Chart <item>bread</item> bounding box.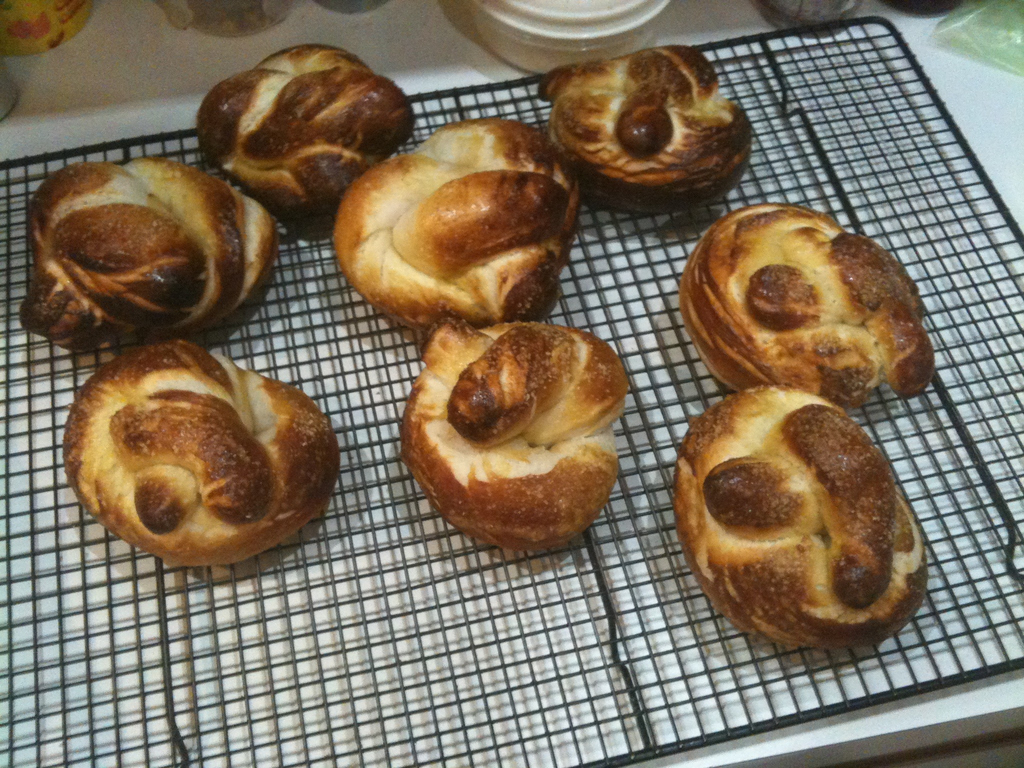
Charted: <region>676, 193, 938, 413</region>.
